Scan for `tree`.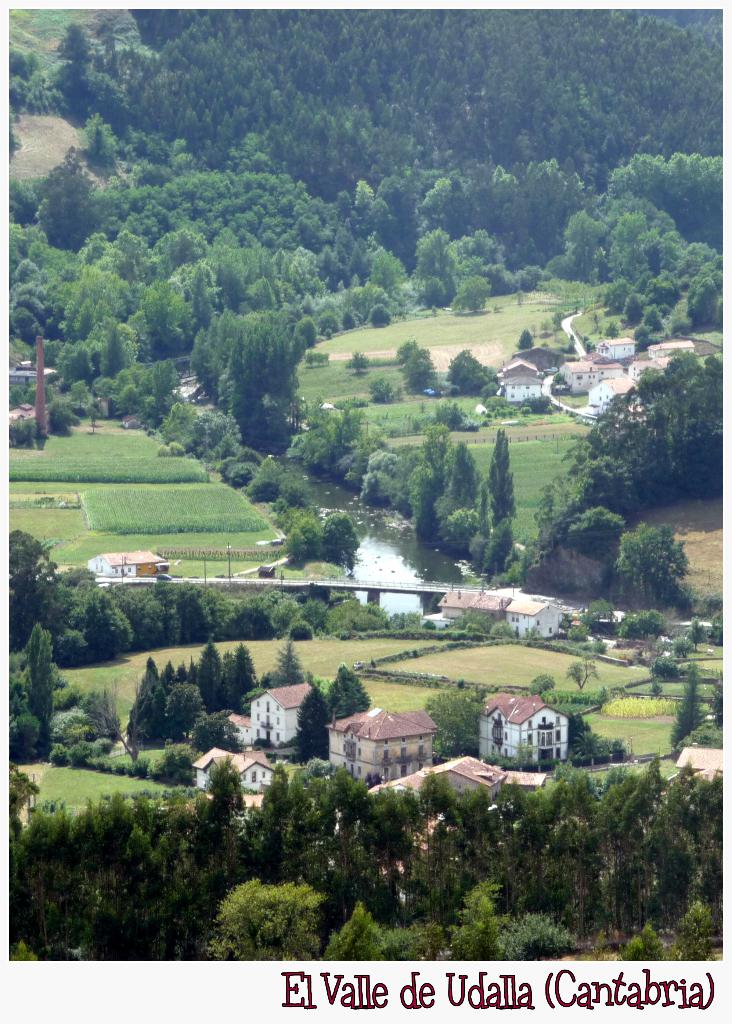
Scan result: rect(445, 344, 504, 397).
